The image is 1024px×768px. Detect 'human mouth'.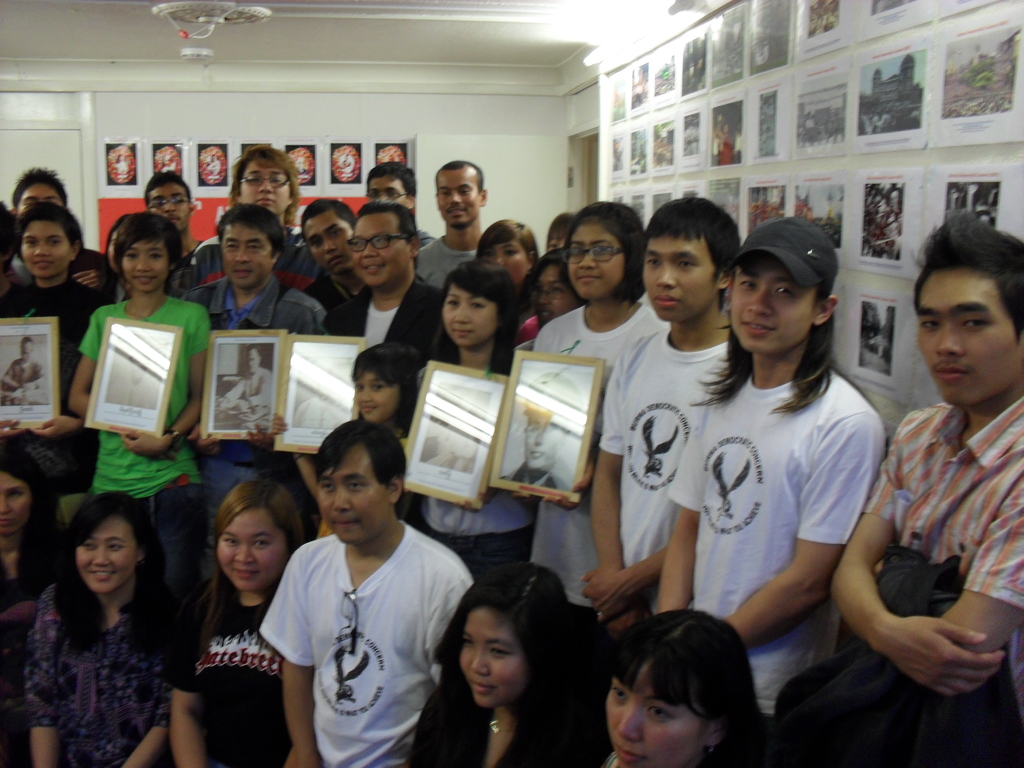
Detection: <box>360,266,384,274</box>.
